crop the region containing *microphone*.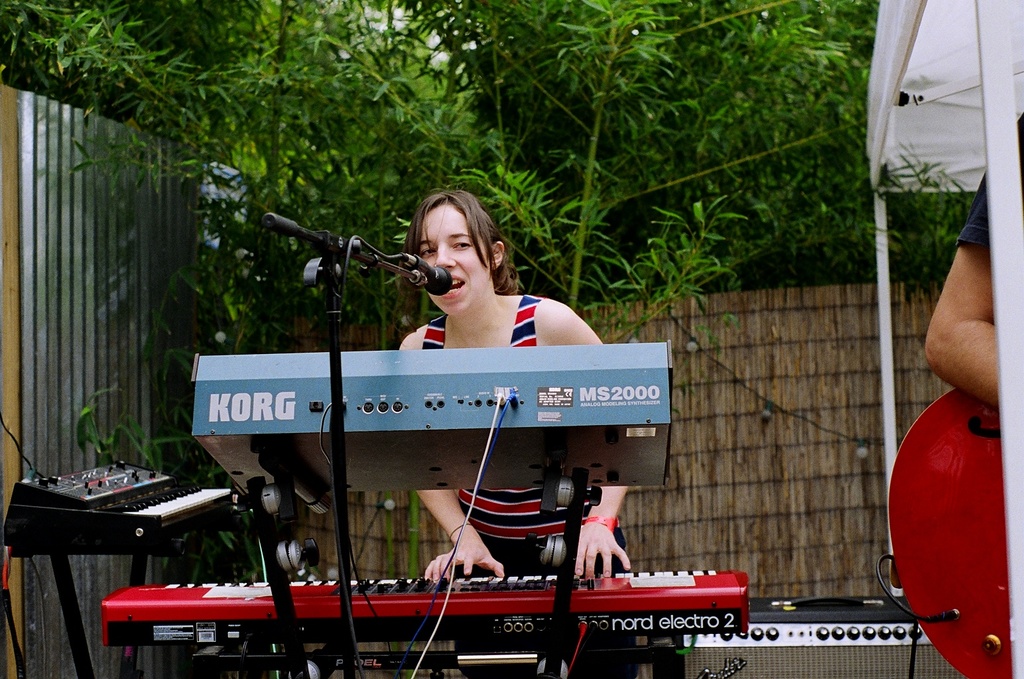
Crop region: detection(416, 254, 451, 298).
